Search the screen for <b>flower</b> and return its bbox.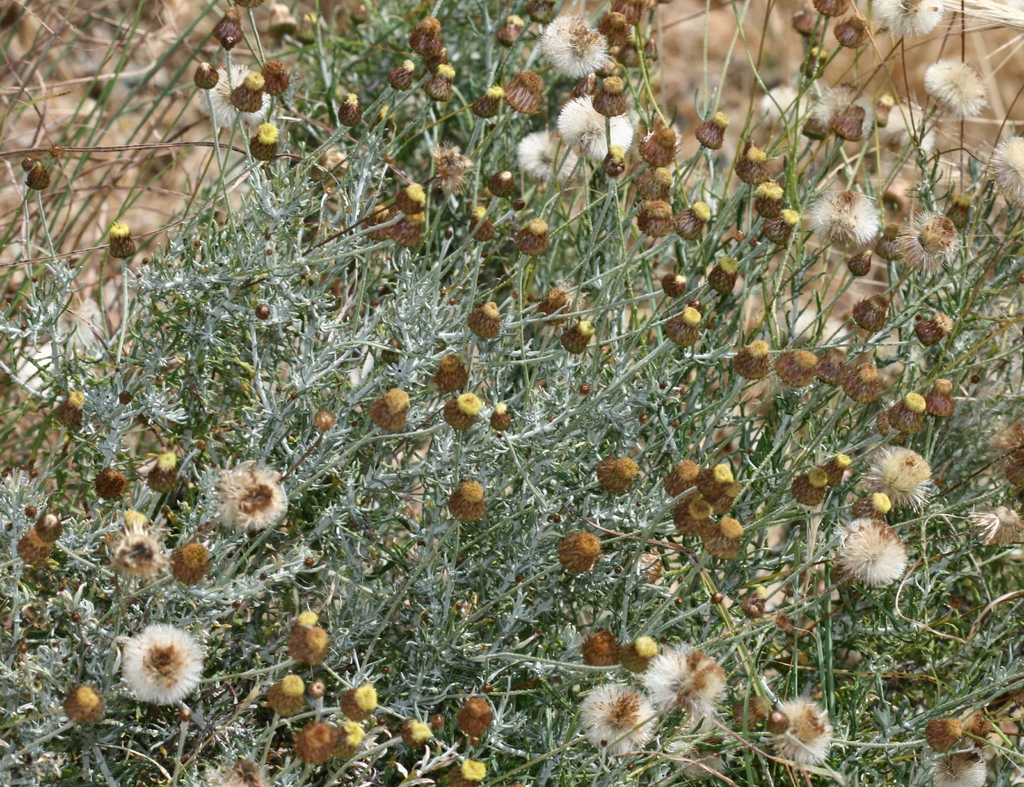
Found: locate(645, 648, 726, 721).
